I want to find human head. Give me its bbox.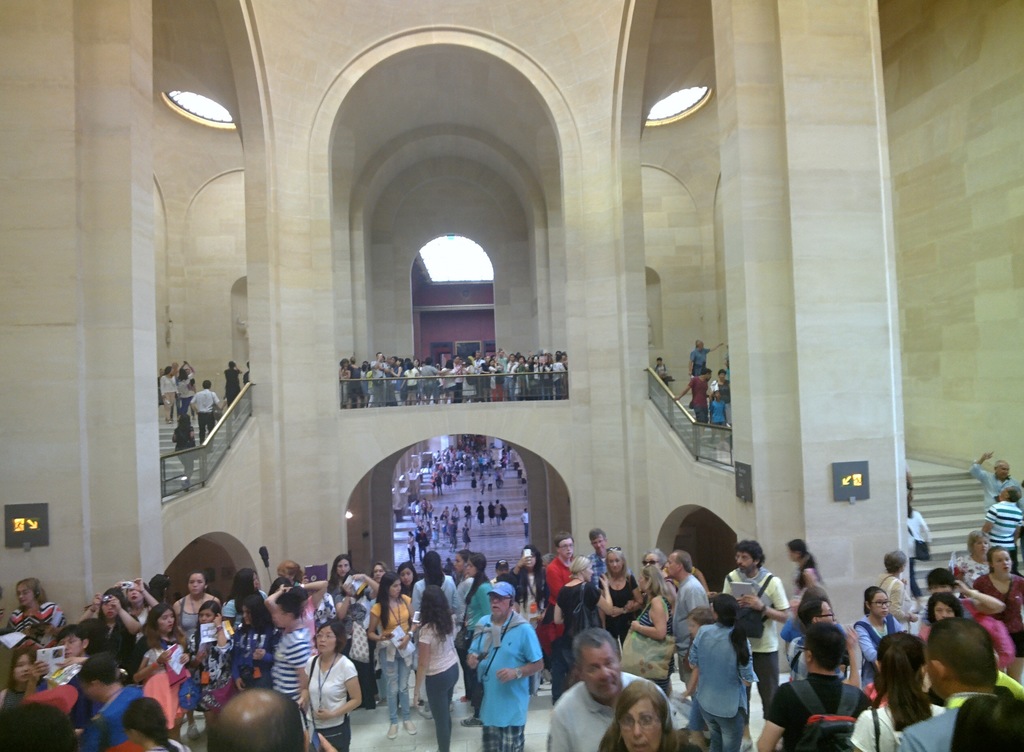
[967, 533, 989, 557].
